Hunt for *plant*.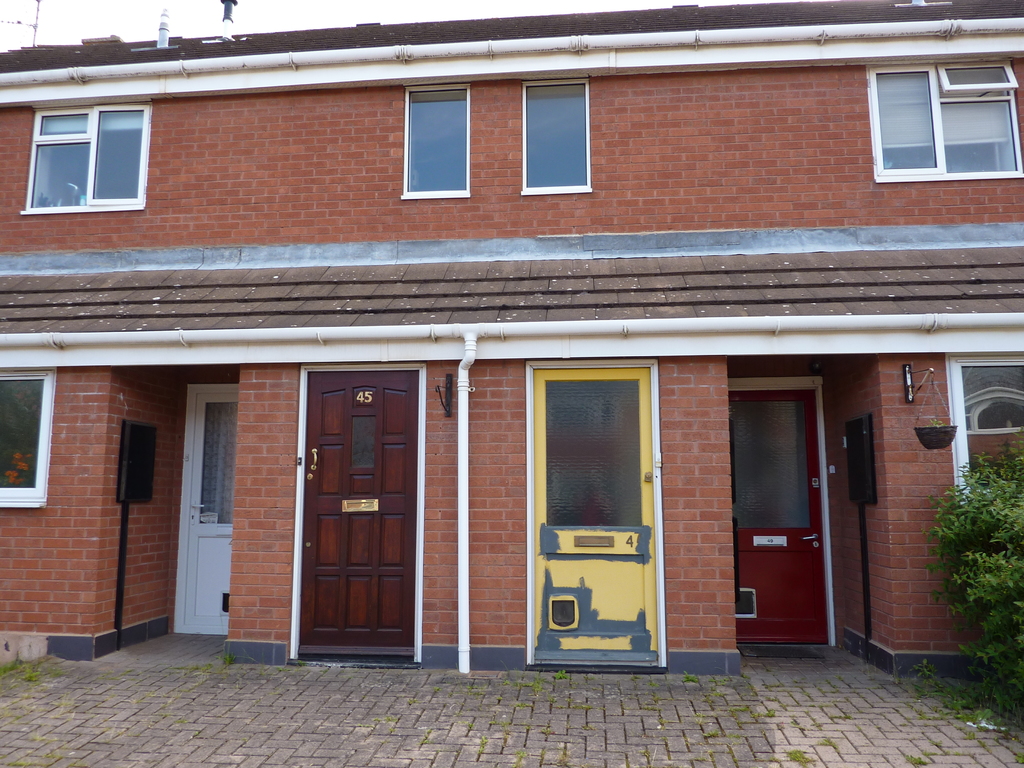
Hunted down at 954 699 1002 733.
